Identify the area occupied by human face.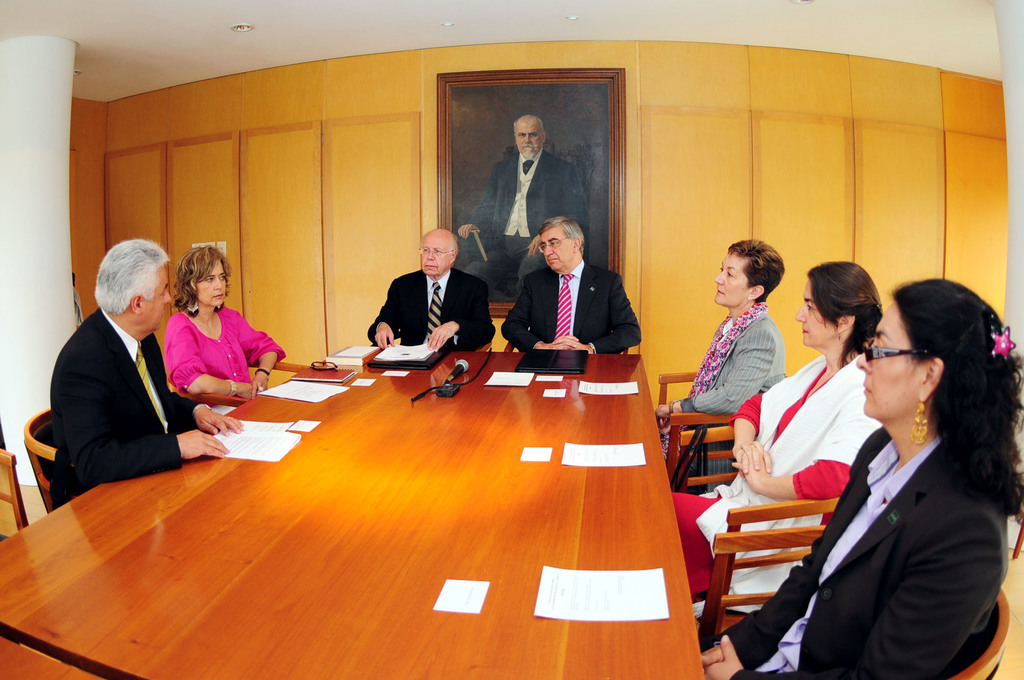
Area: (left=419, top=237, right=452, bottom=279).
